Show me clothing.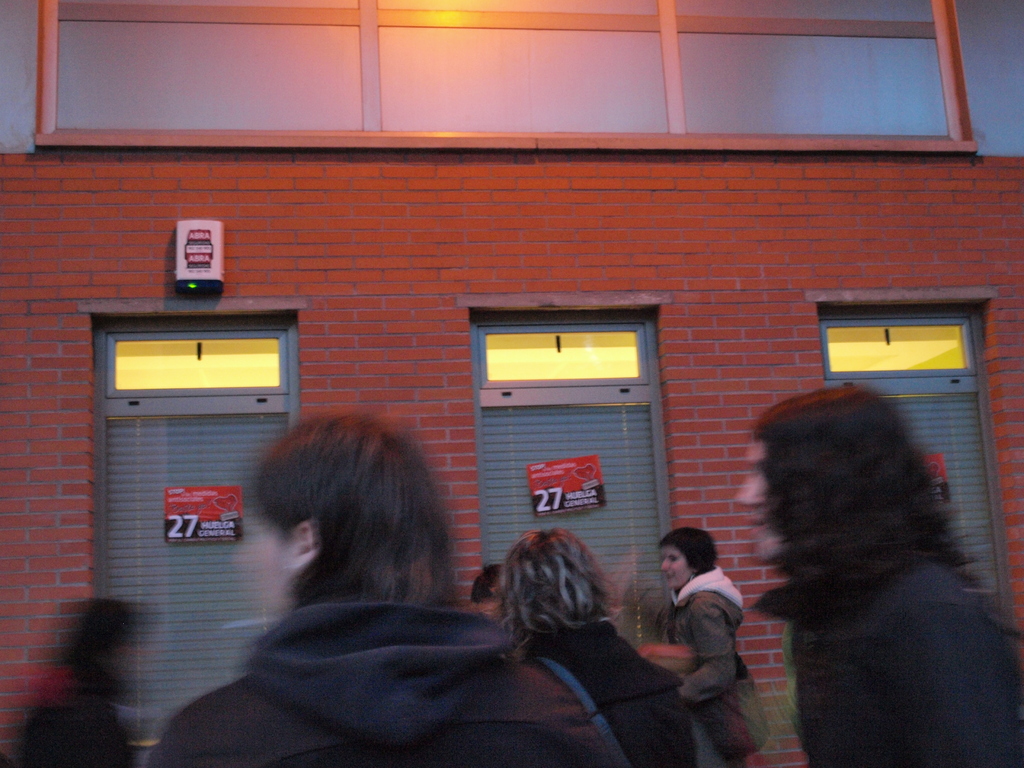
clothing is here: 502,613,694,767.
